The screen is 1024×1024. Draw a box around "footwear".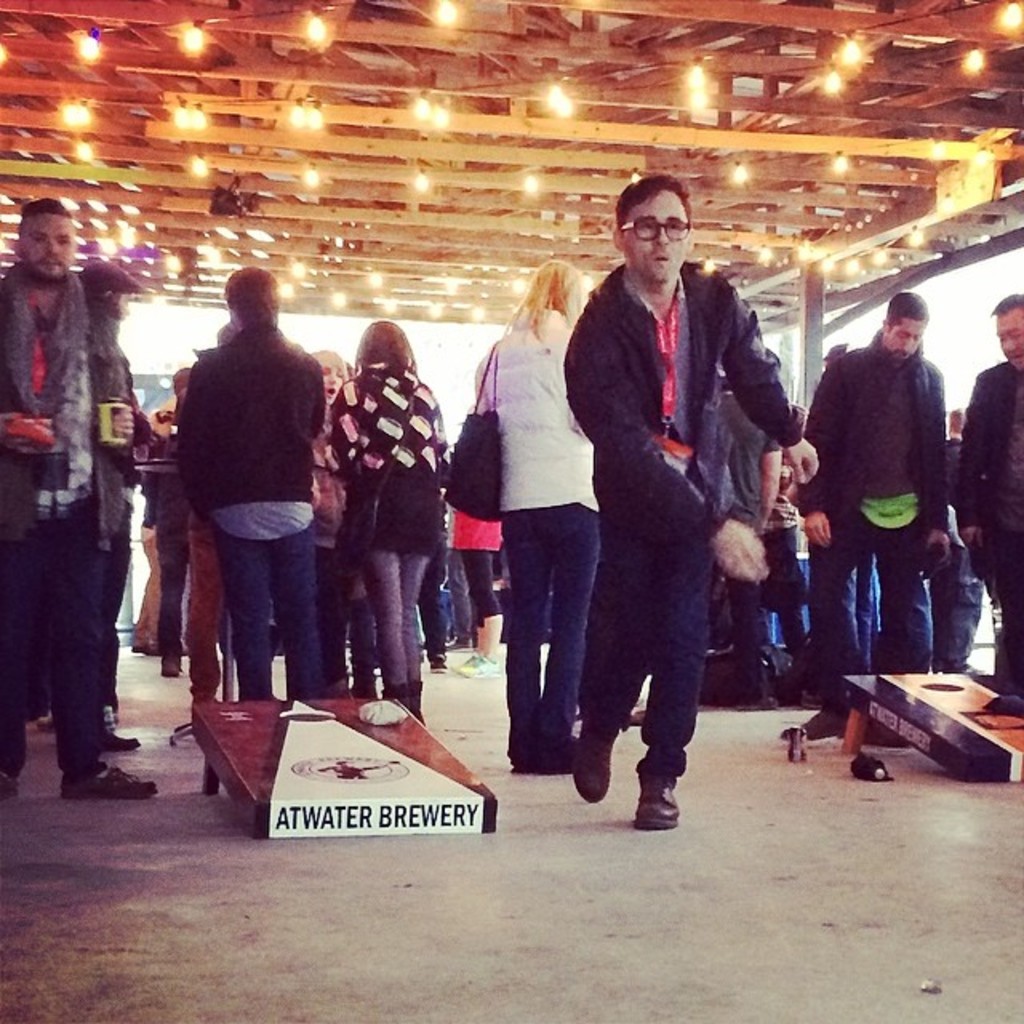
region(605, 709, 704, 830).
